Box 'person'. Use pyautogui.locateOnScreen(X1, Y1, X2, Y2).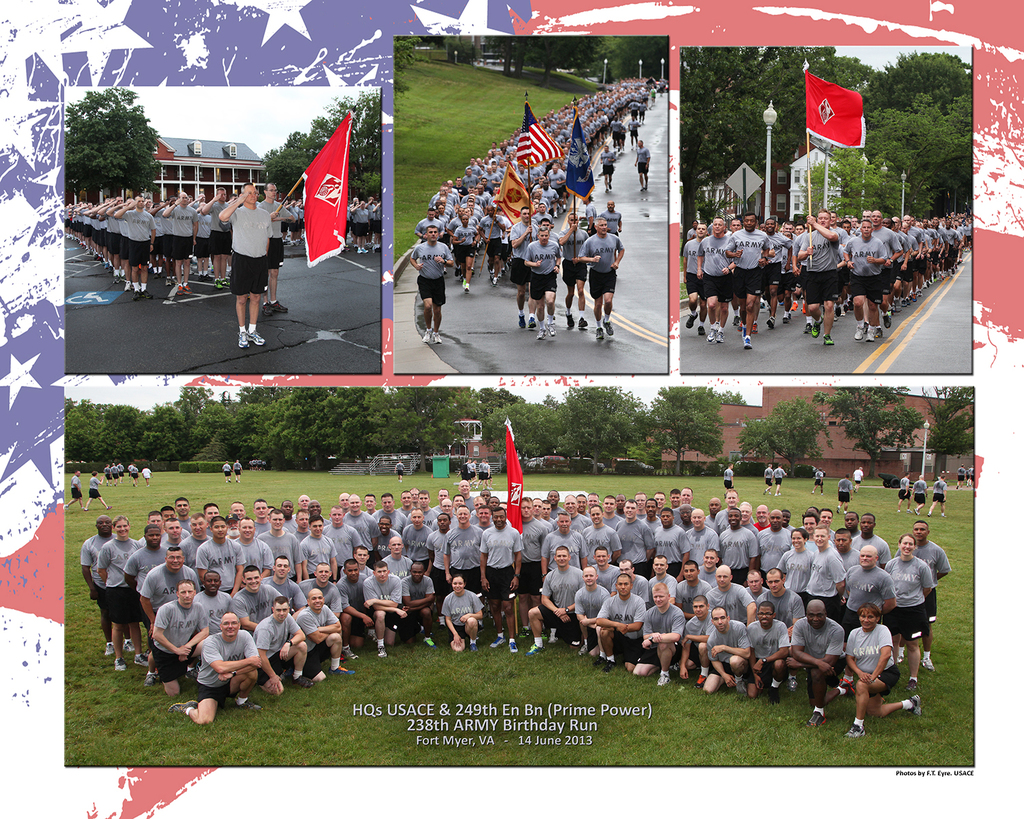
pyautogui.locateOnScreen(525, 496, 554, 540).
